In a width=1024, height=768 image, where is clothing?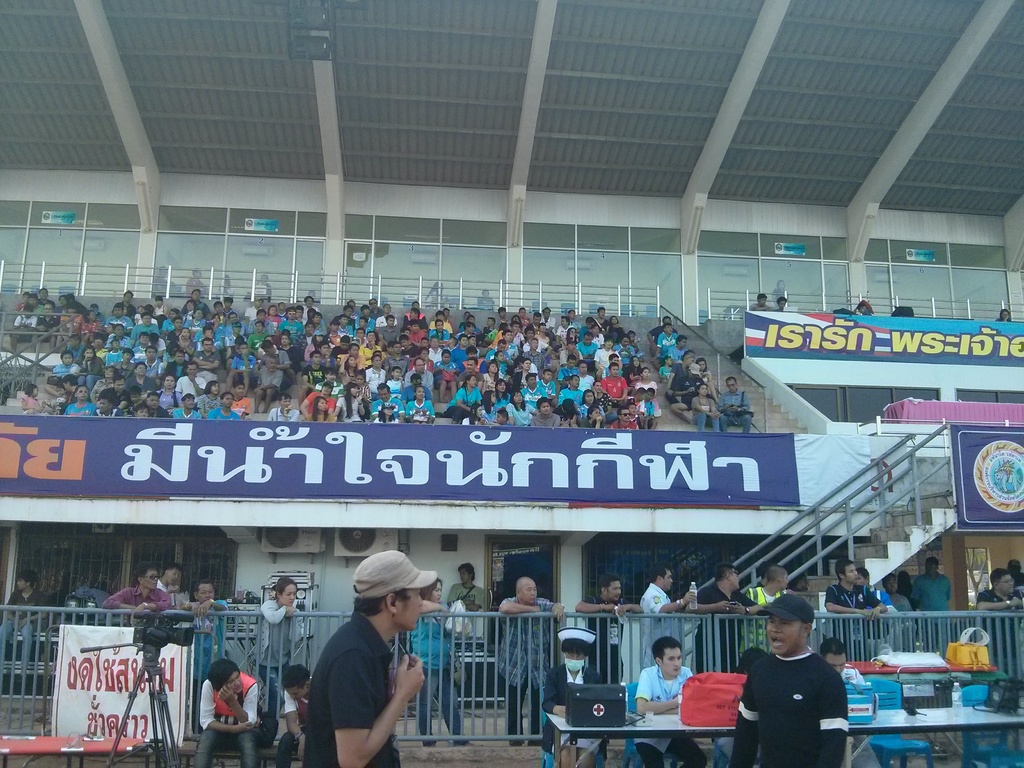
crop(255, 600, 303, 715).
